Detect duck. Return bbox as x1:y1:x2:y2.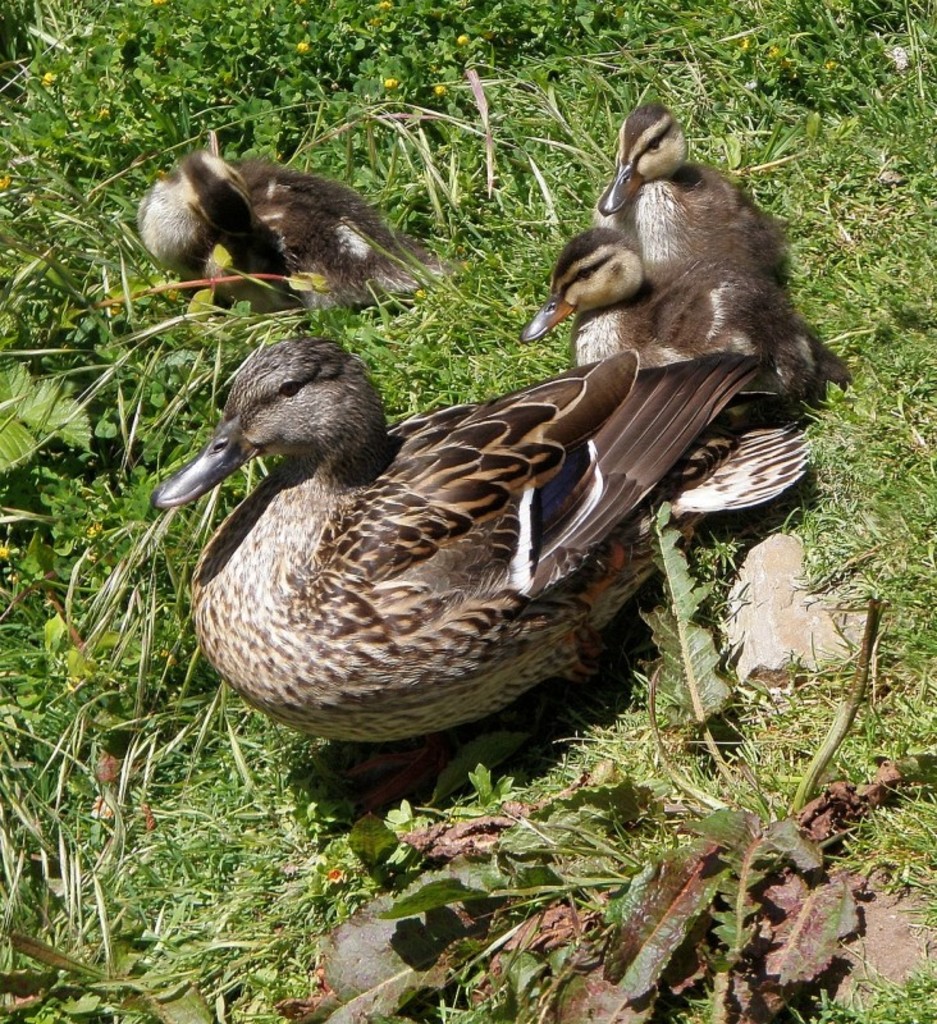
593:108:799:297.
